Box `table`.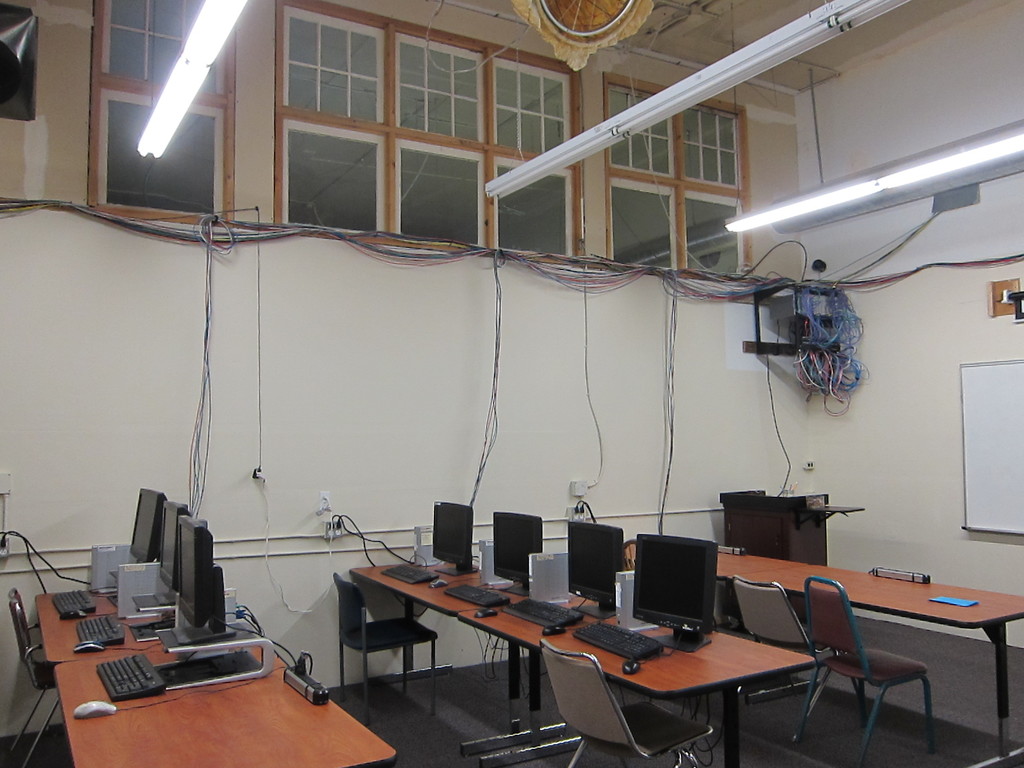
54:641:388:767.
